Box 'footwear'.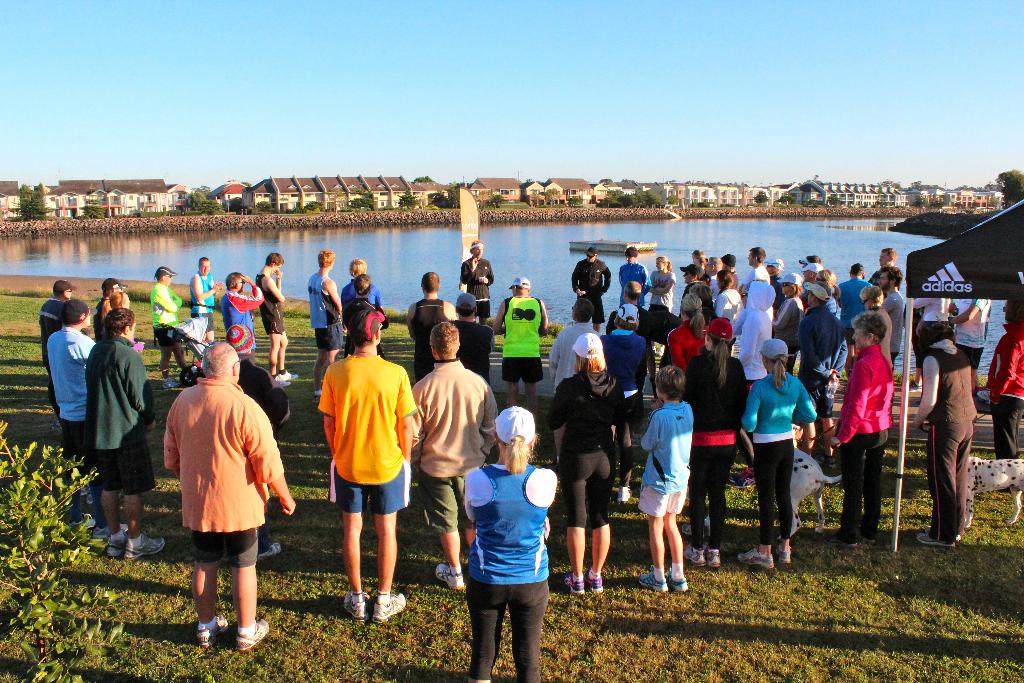
{"x1": 368, "y1": 593, "x2": 406, "y2": 618}.
